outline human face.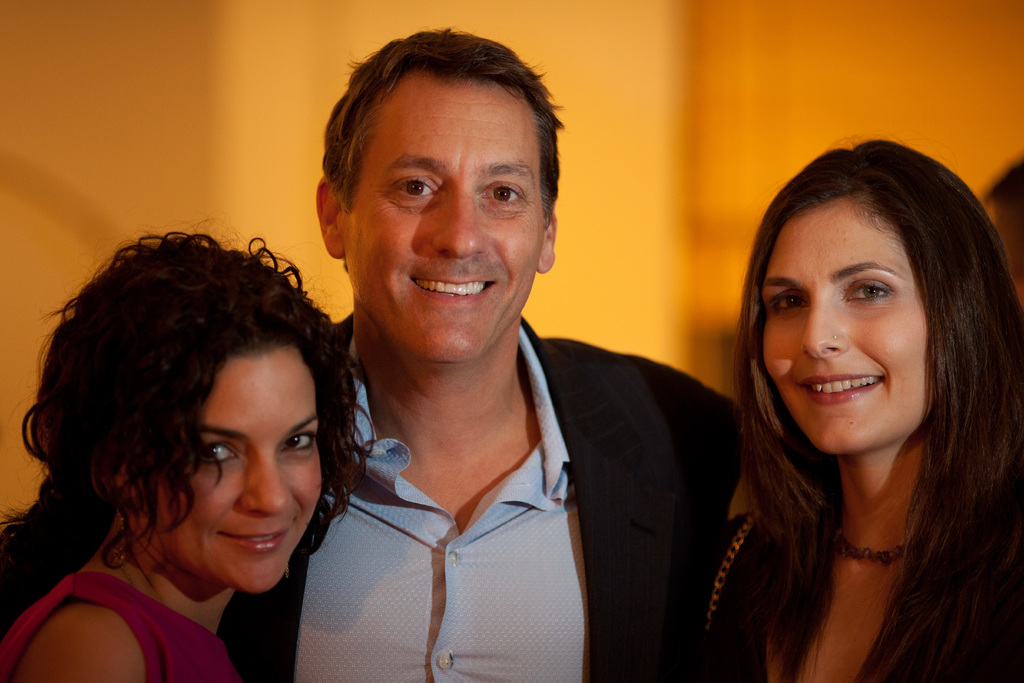
Outline: [762,197,934,454].
